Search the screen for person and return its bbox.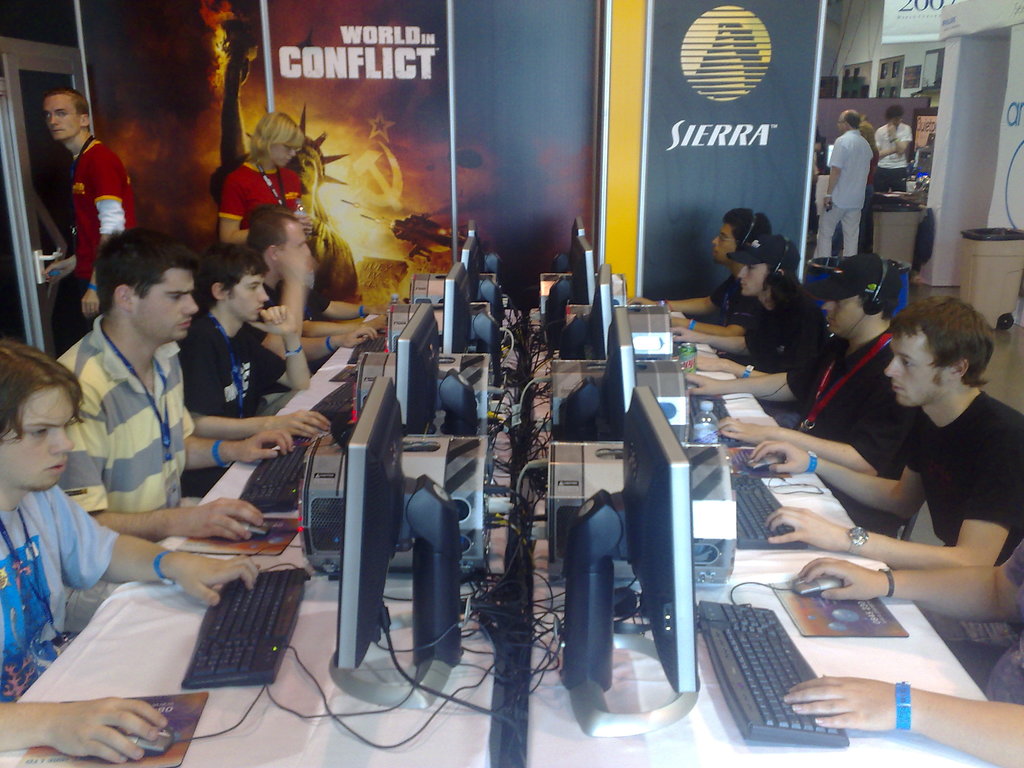
Found: pyautogui.locateOnScreen(812, 109, 874, 260).
